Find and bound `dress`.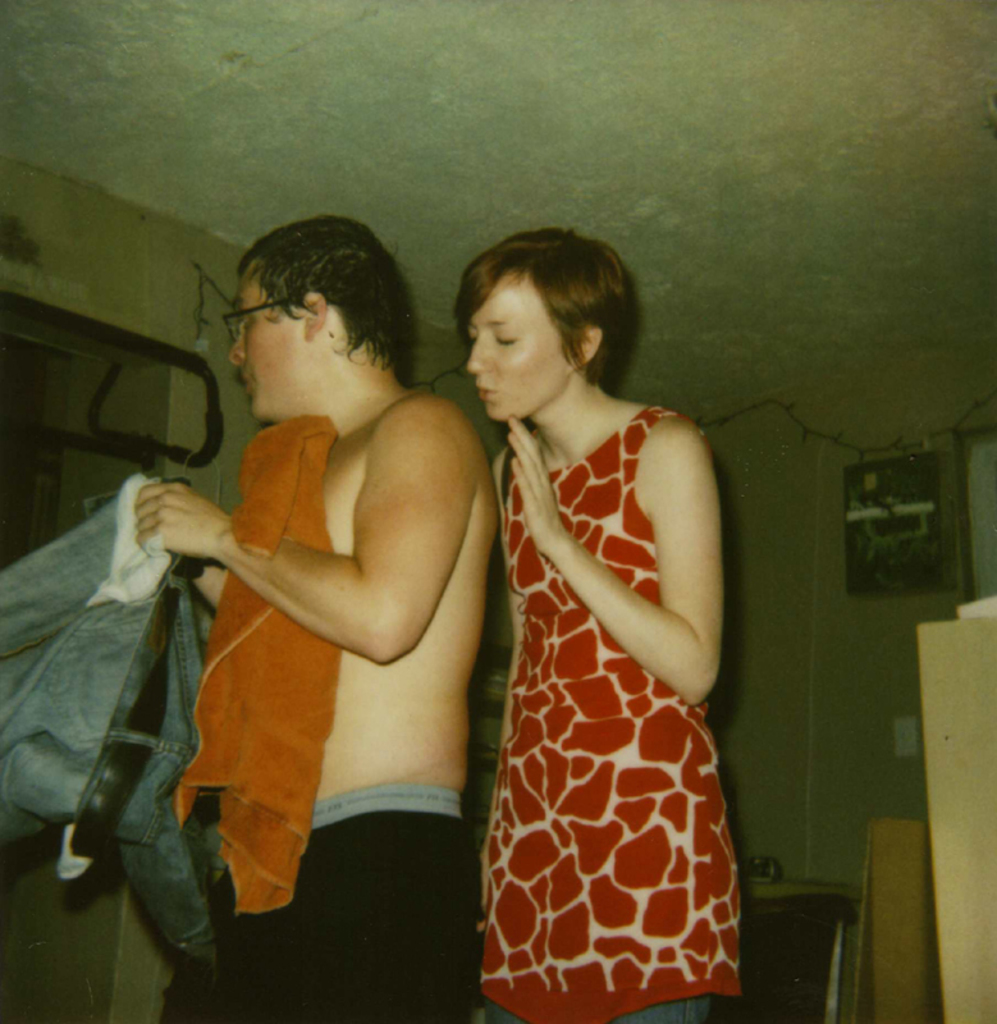
Bound: {"x1": 456, "y1": 410, "x2": 765, "y2": 1023}.
